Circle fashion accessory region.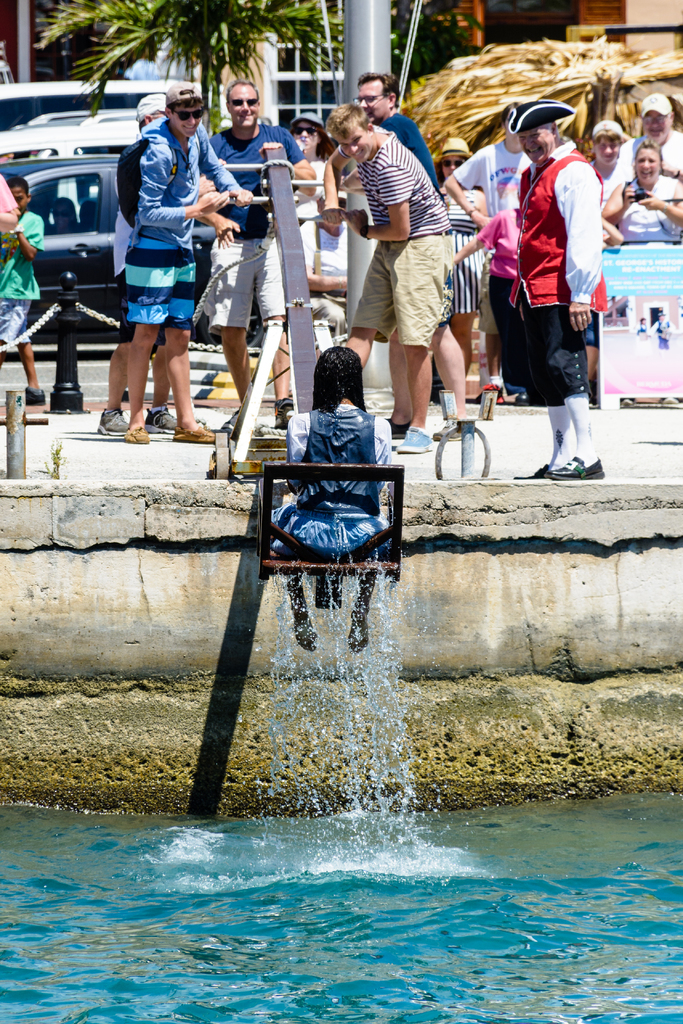
Region: l=497, t=392, r=504, b=408.
